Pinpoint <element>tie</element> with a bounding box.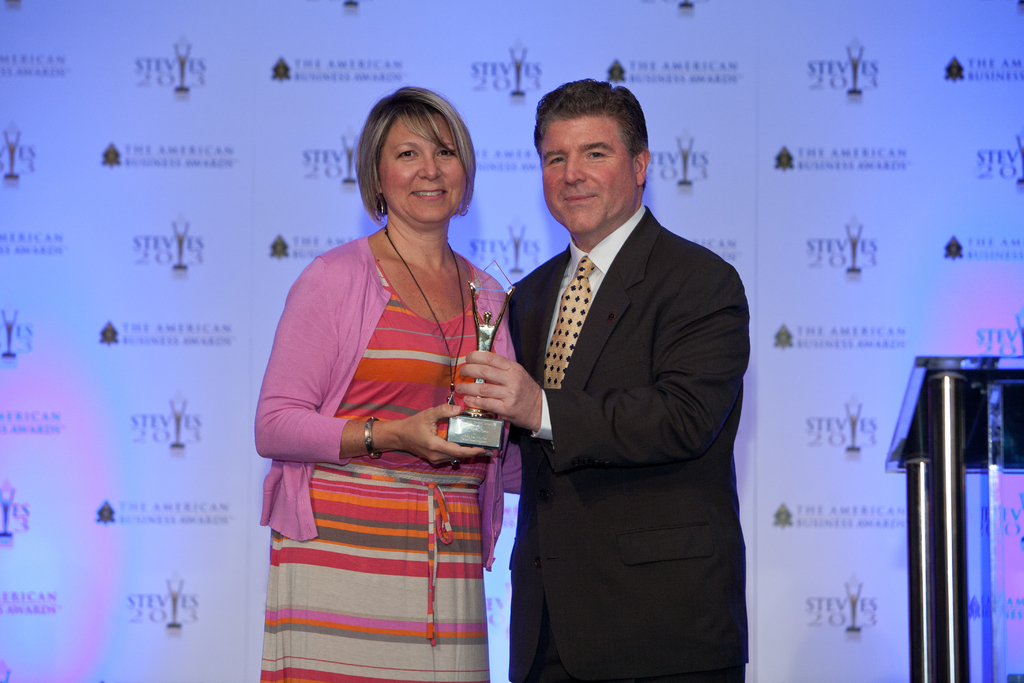
(left=539, top=252, right=602, bottom=392).
